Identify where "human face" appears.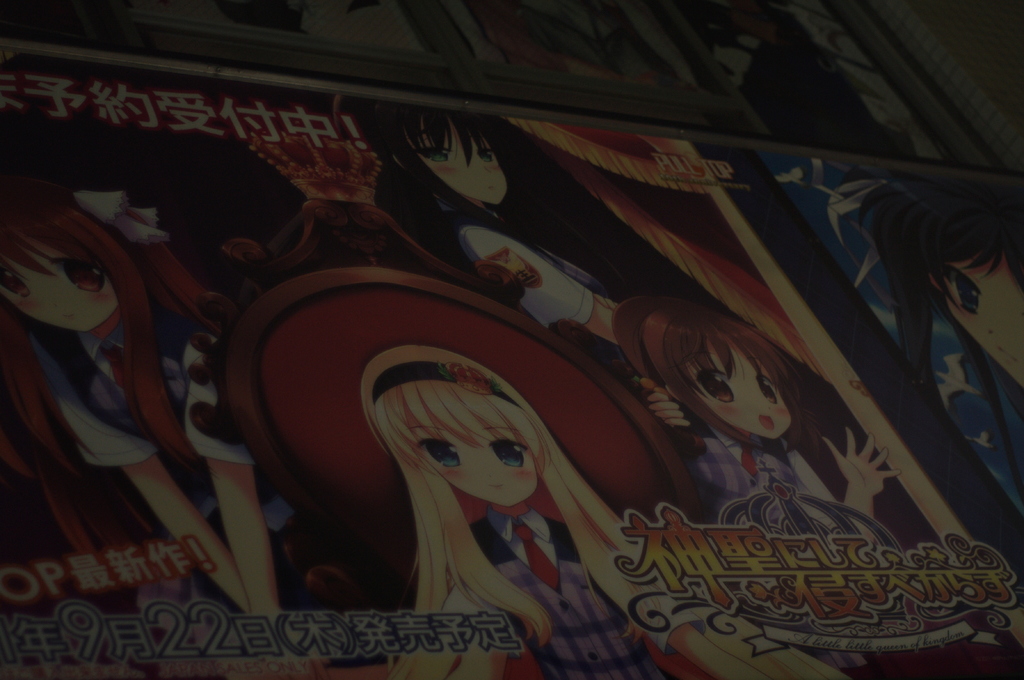
Appears at [683,340,794,441].
